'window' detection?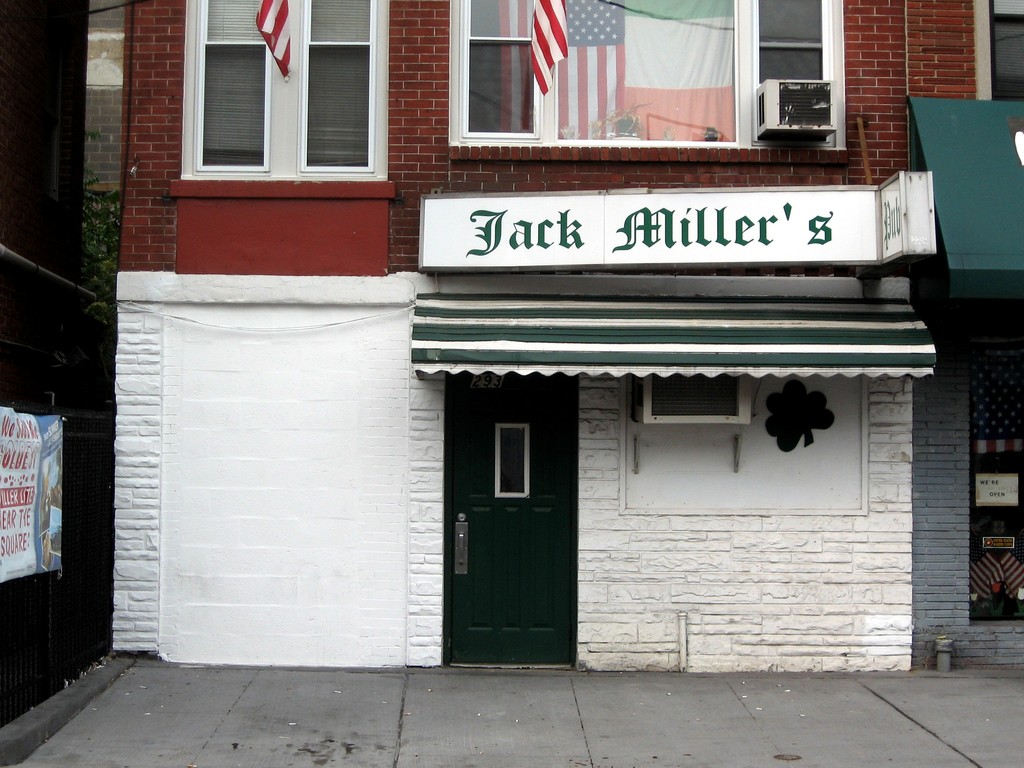
BBox(298, 0, 371, 170)
